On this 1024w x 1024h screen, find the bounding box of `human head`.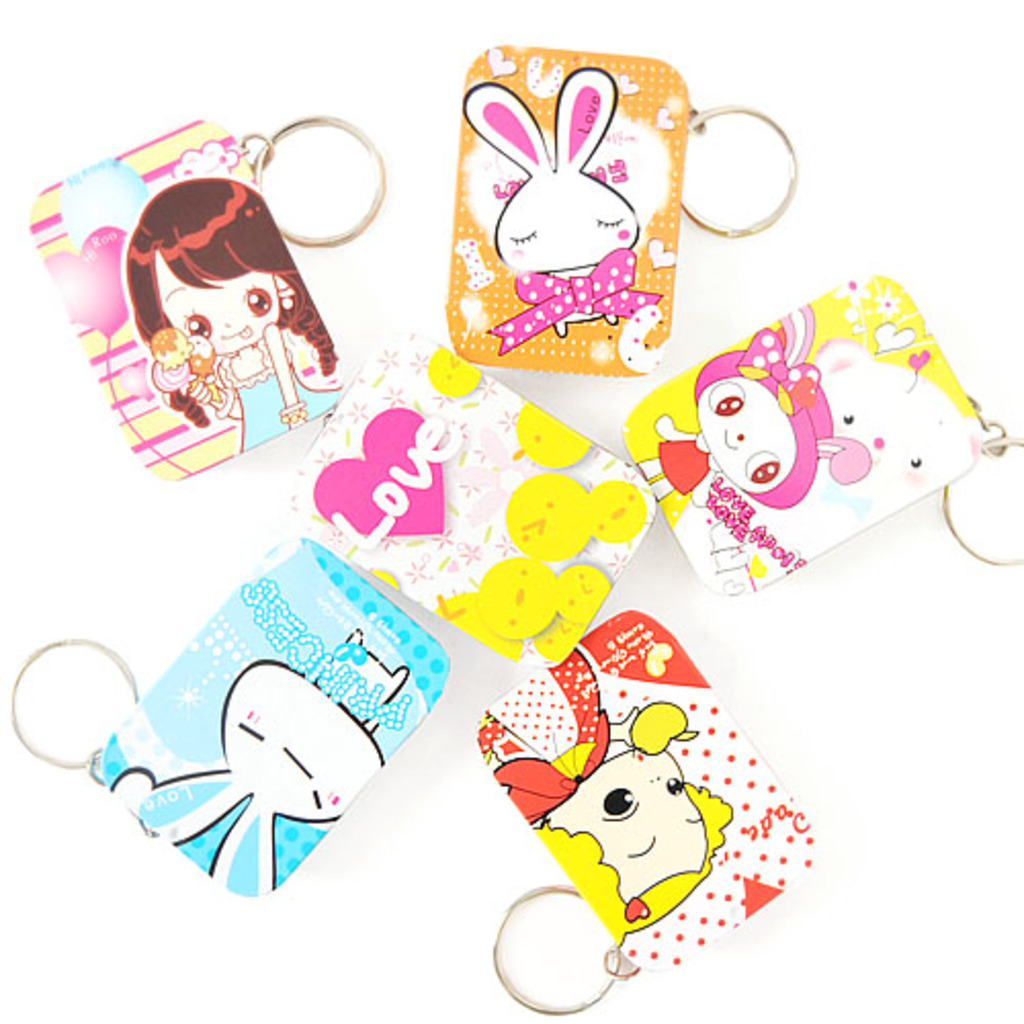
Bounding box: 702, 354, 831, 508.
